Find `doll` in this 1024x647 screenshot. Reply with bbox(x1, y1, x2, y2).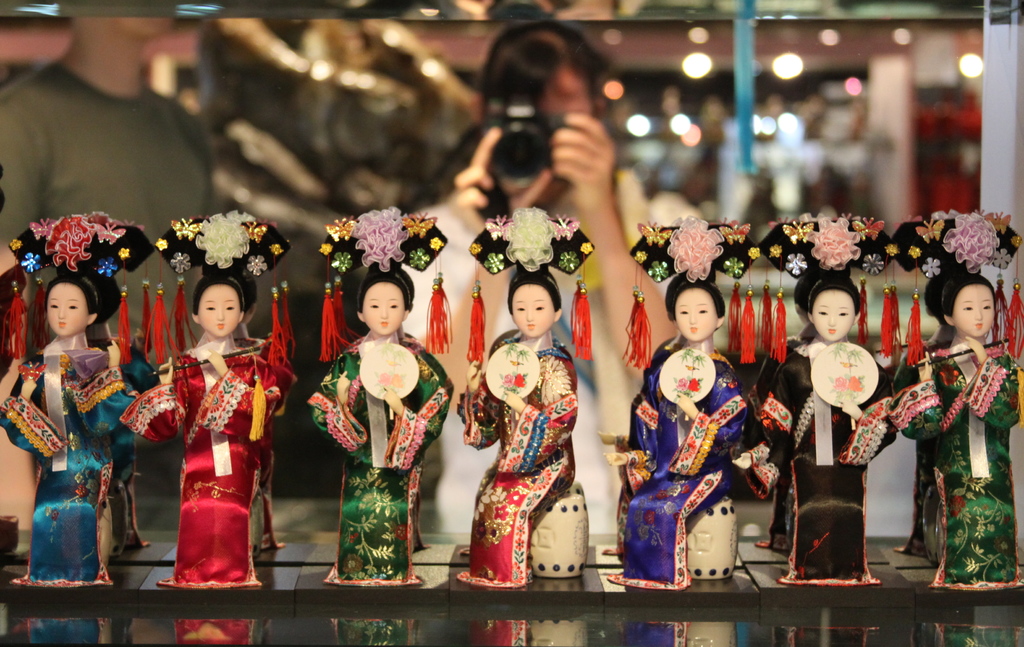
bbox(303, 217, 447, 586).
